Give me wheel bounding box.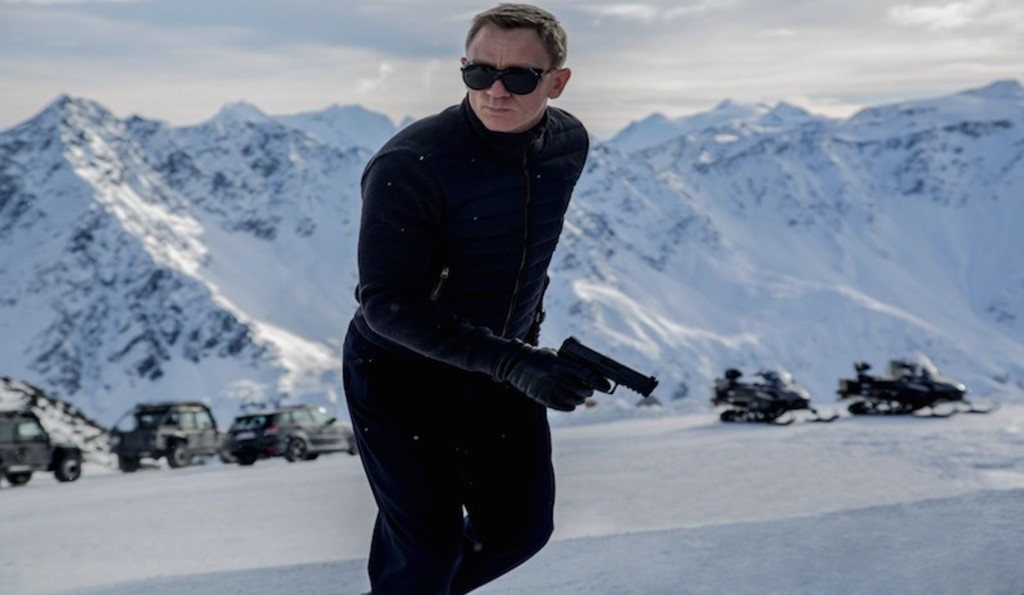
pyautogui.locateOnScreen(54, 448, 81, 489).
